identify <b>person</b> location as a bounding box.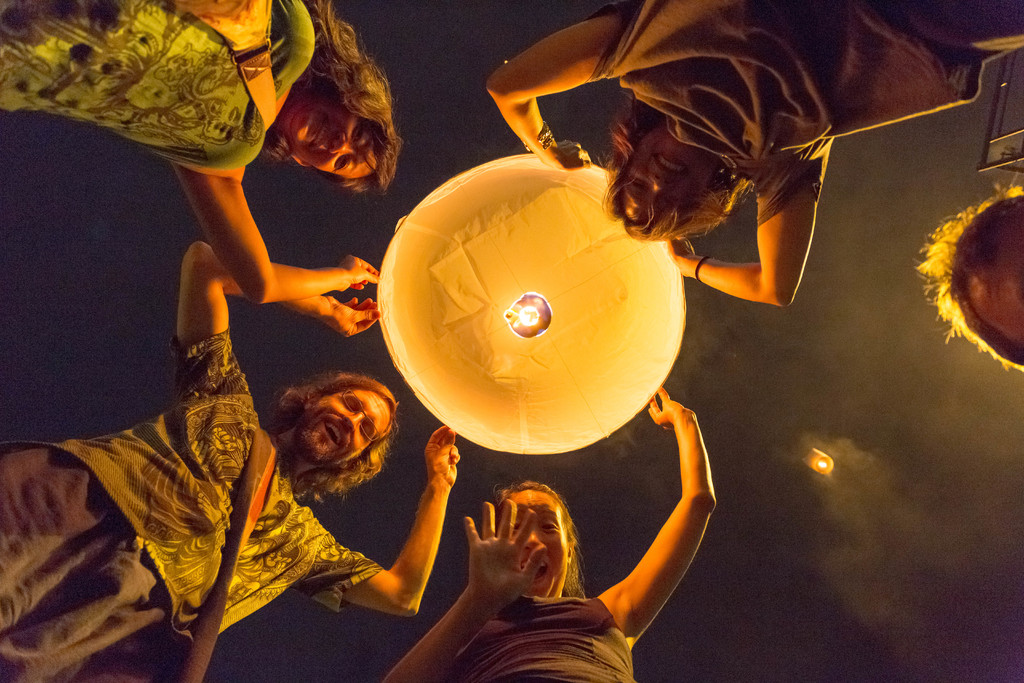
0, 0, 403, 304.
